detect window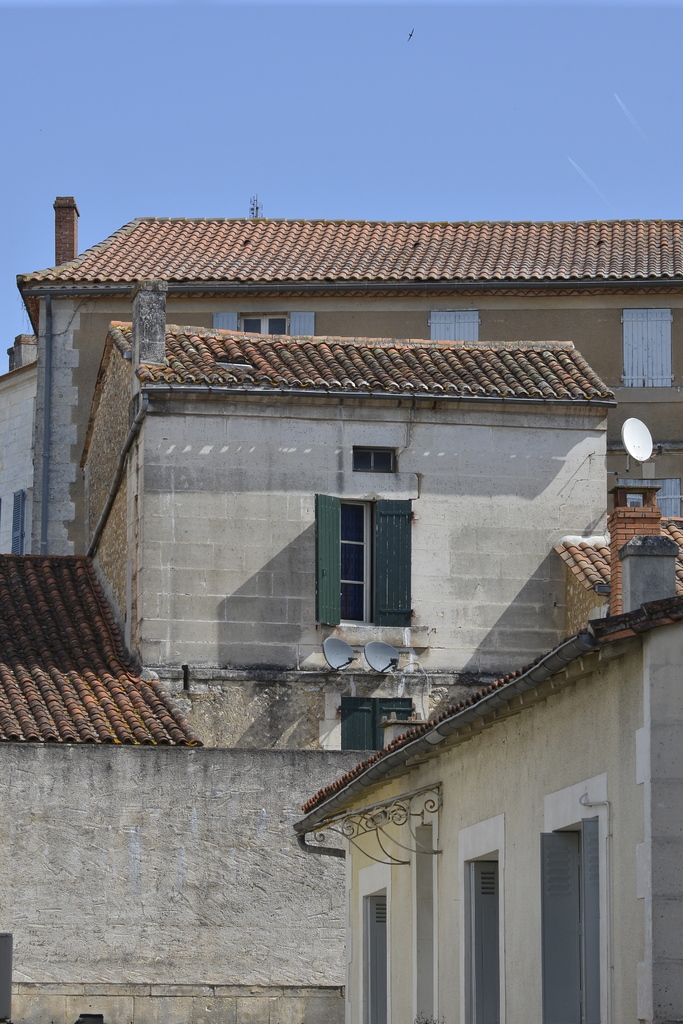
bbox(12, 487, 26, 554)
